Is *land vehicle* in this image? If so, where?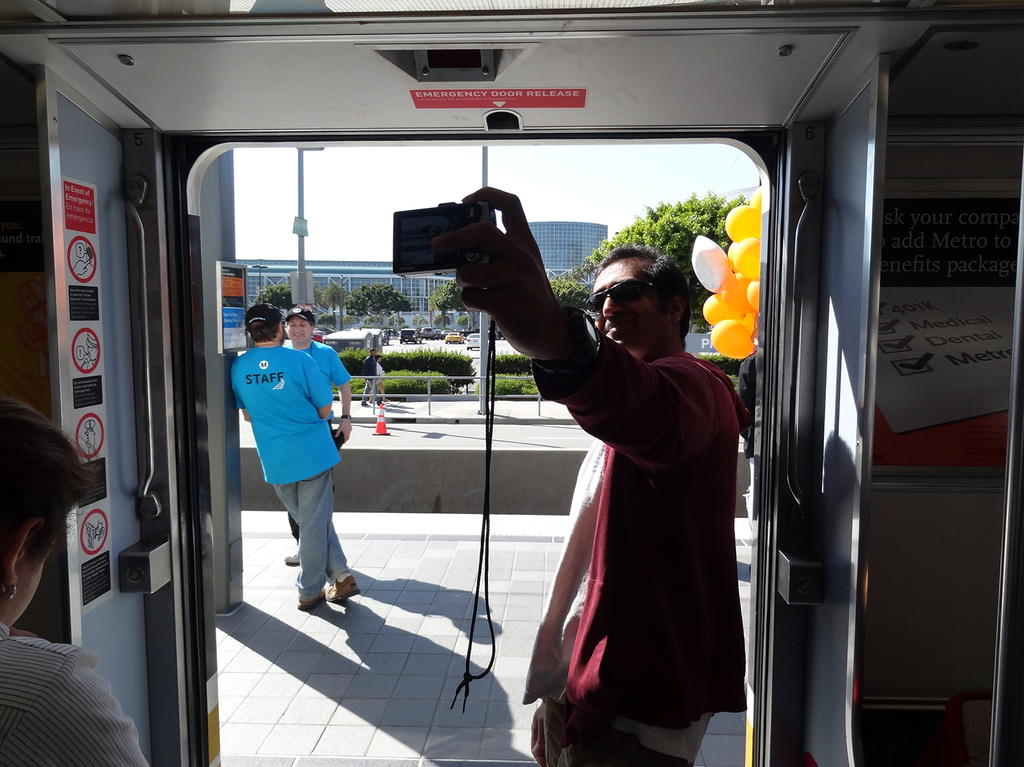
Yes, at crop(0, 3, 976, 727).
